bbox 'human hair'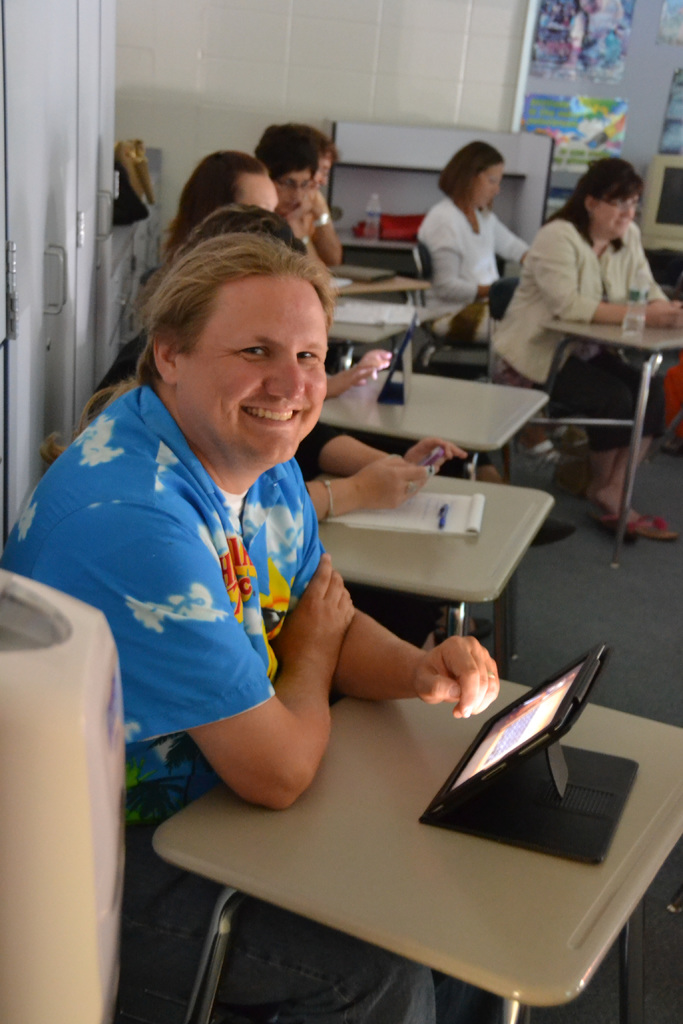
[35,229,334,466]
